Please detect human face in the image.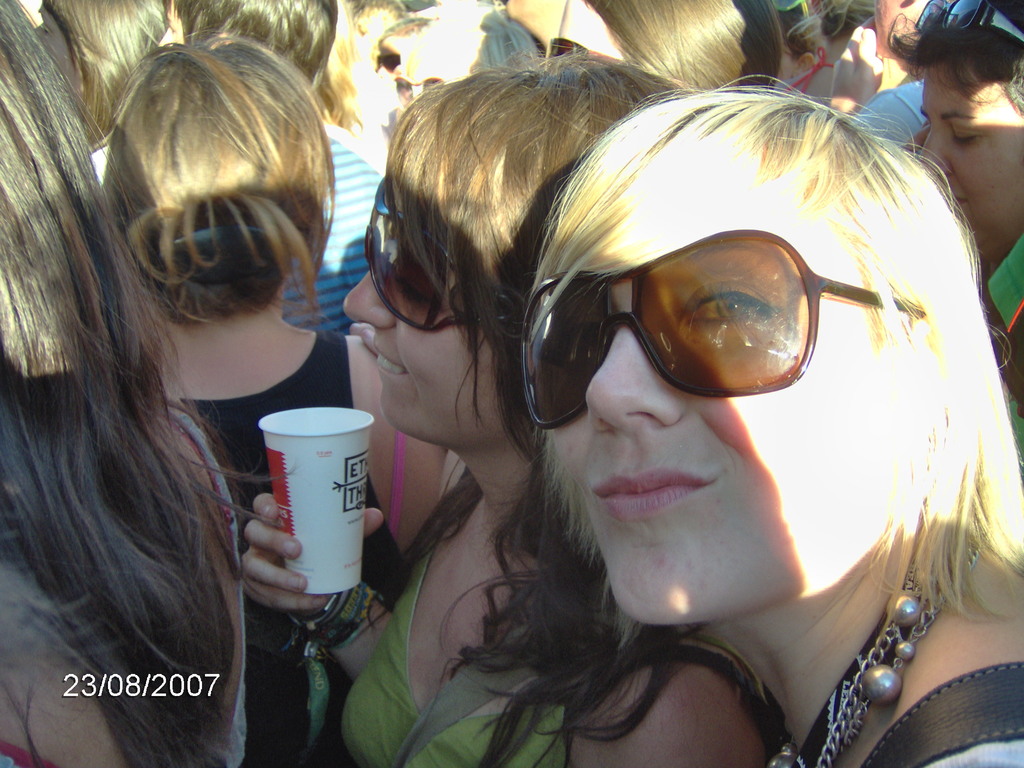
[553, 247, 886, 623].
